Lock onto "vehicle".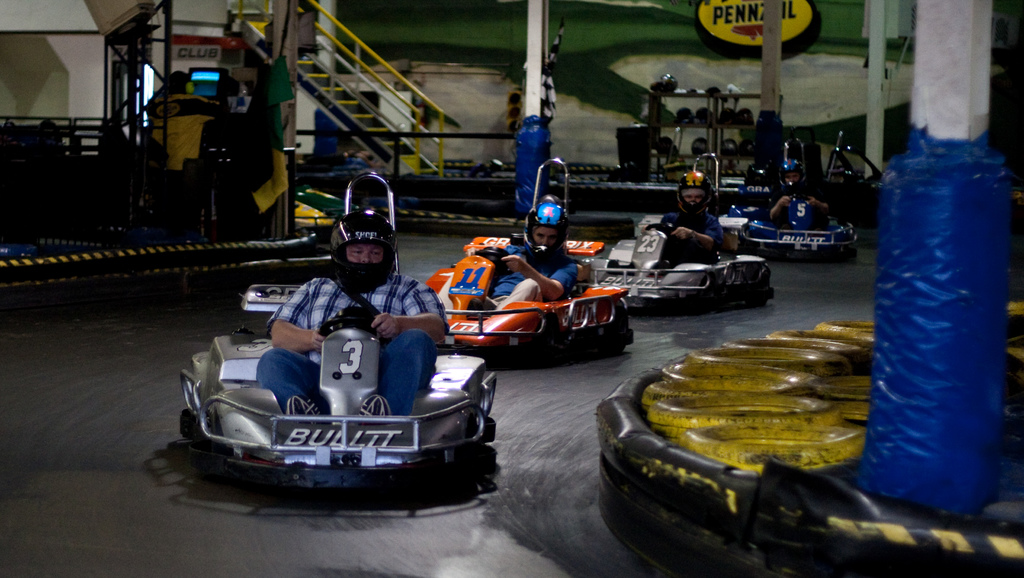
Locked: bbox=[592, 217, 774, 323].
